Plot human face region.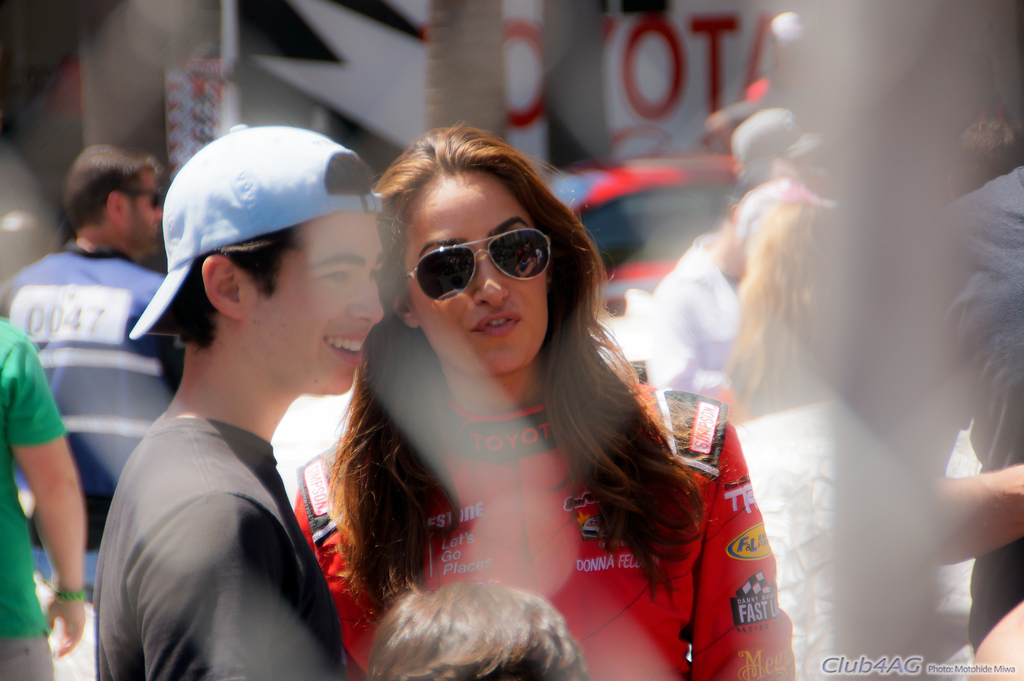
Plotted at [401,161,554,372].
